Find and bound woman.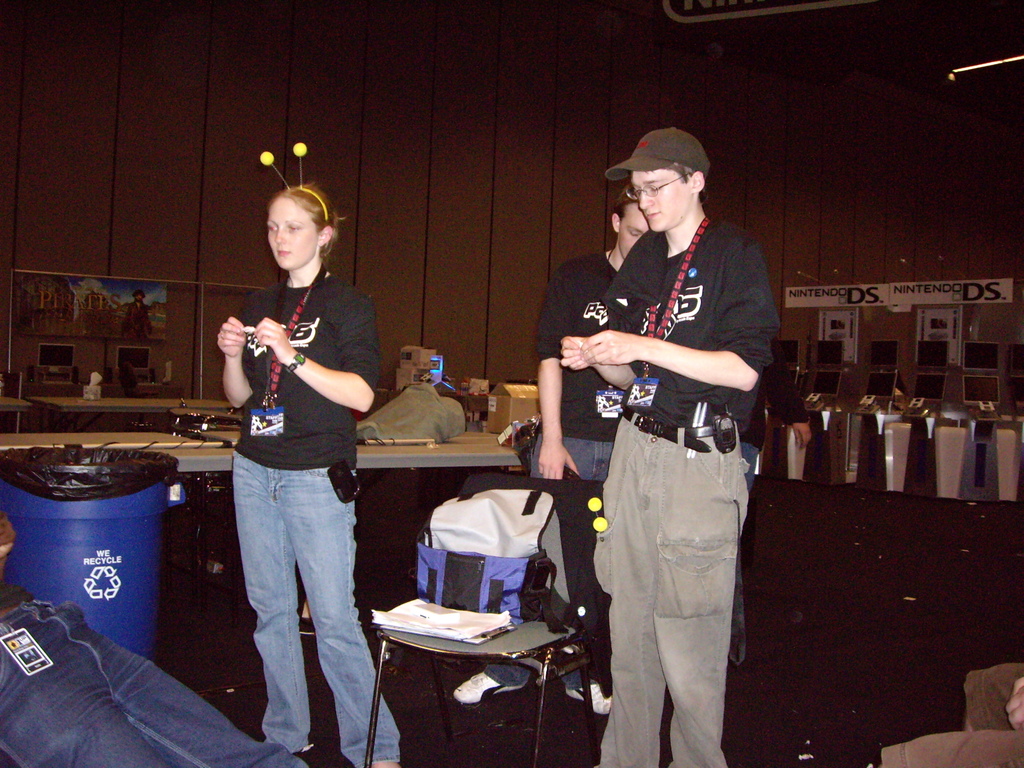
Bound: bbox(207, 163, 383, 767).
